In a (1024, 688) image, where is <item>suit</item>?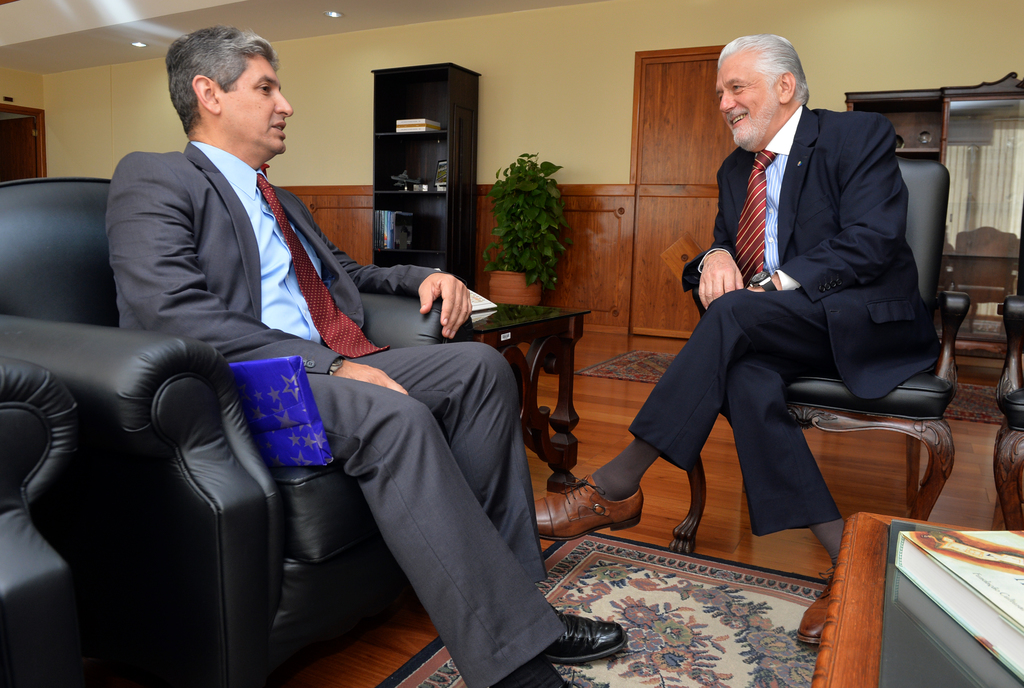
<bbox>650, 44, 941, 545</bbox>.
